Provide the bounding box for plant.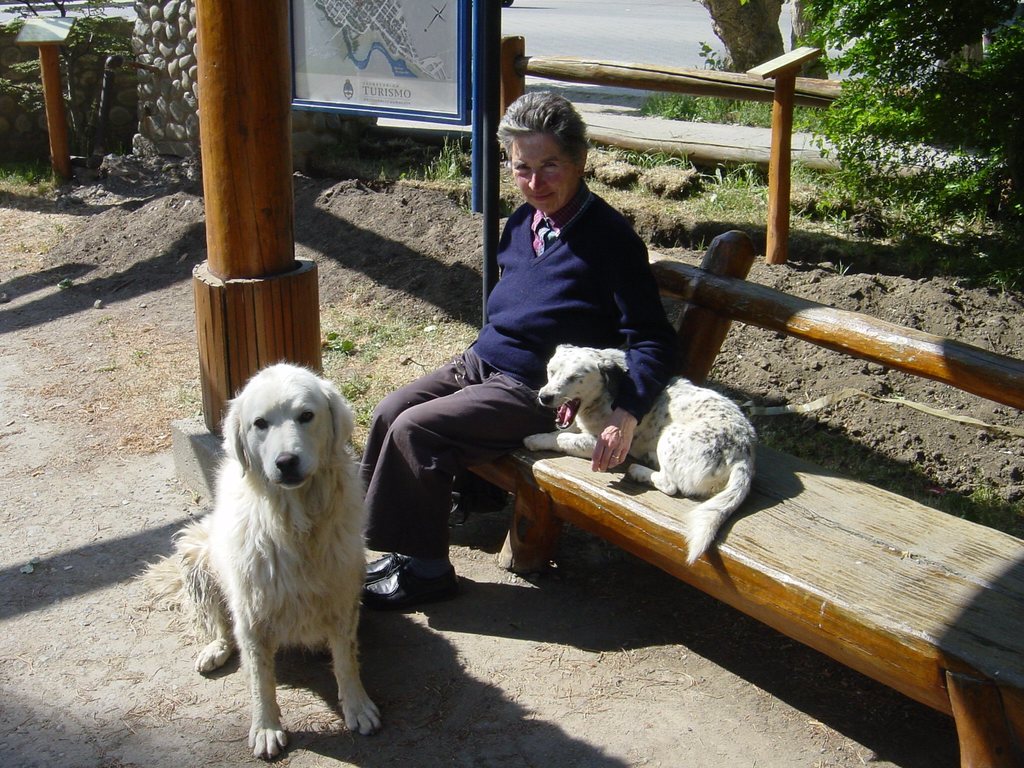
{"left": 685, "top": 155, "right": 819, "bottom": 227}.
